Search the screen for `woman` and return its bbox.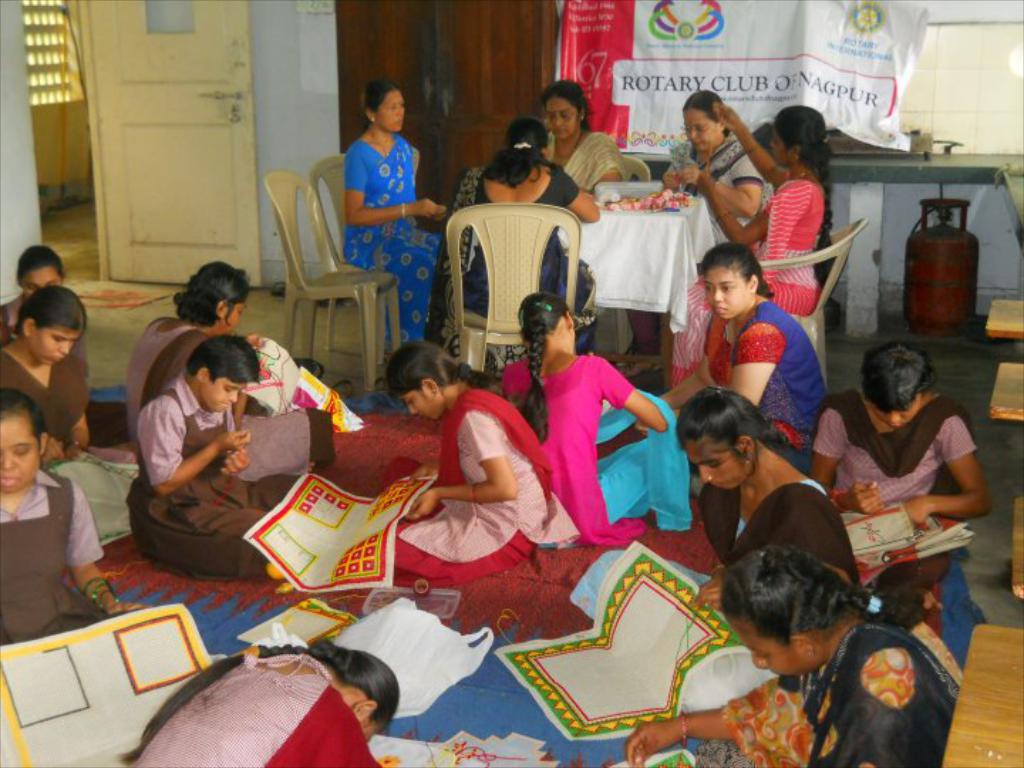
Found: crop(506, 293, 687, 543).
